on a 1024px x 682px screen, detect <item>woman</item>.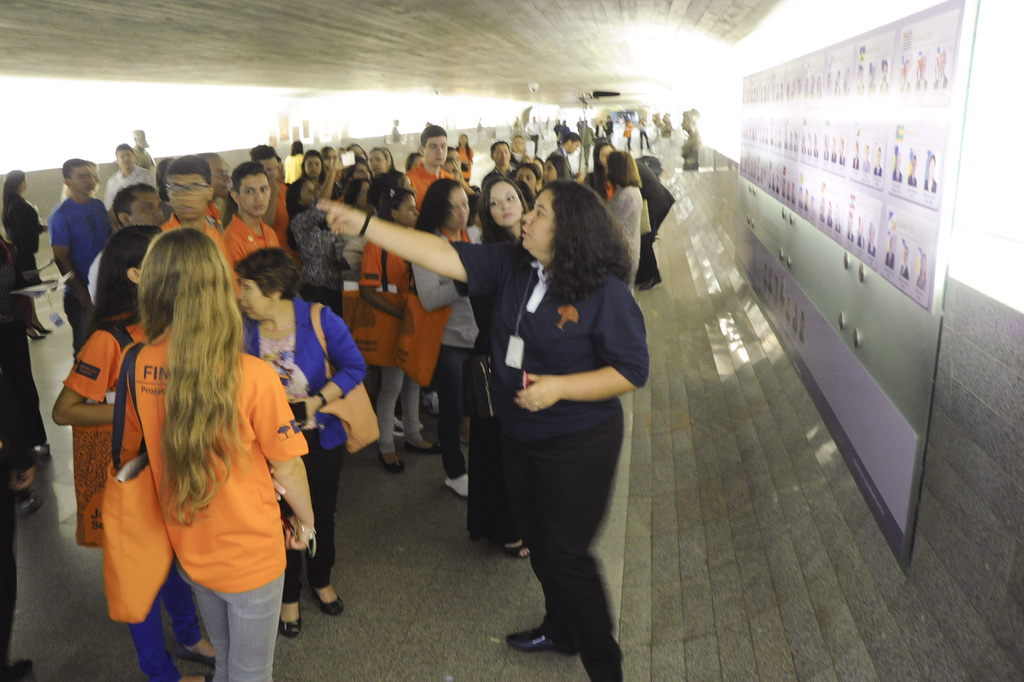
x1=282 y1=150 x2=332 y2=220.
